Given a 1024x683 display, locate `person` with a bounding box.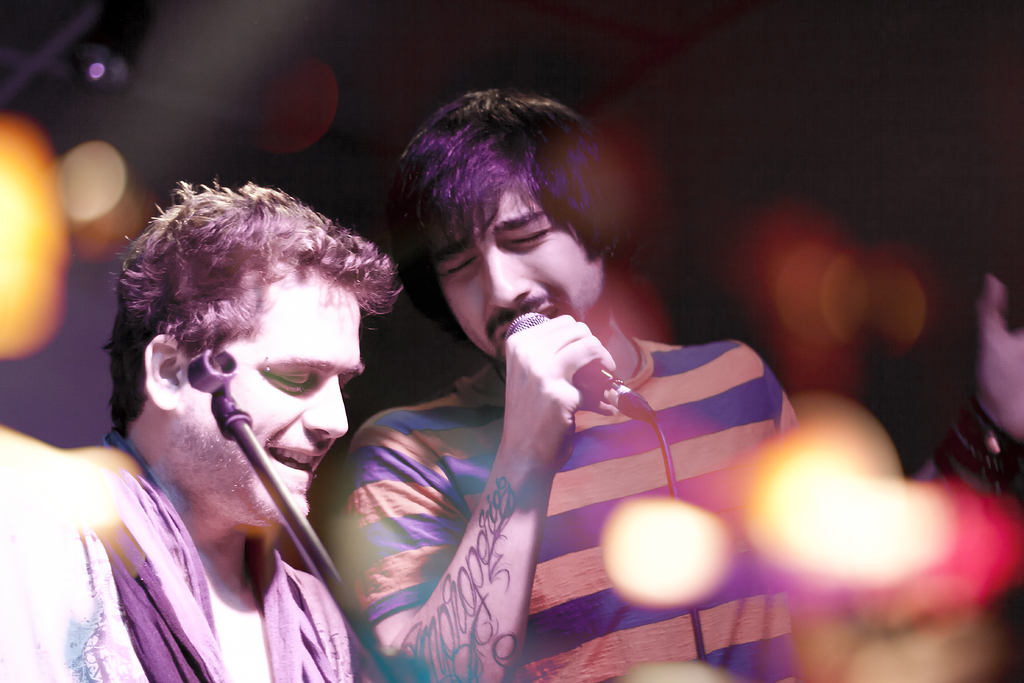
Located: box(323, 88, 833, 682).
